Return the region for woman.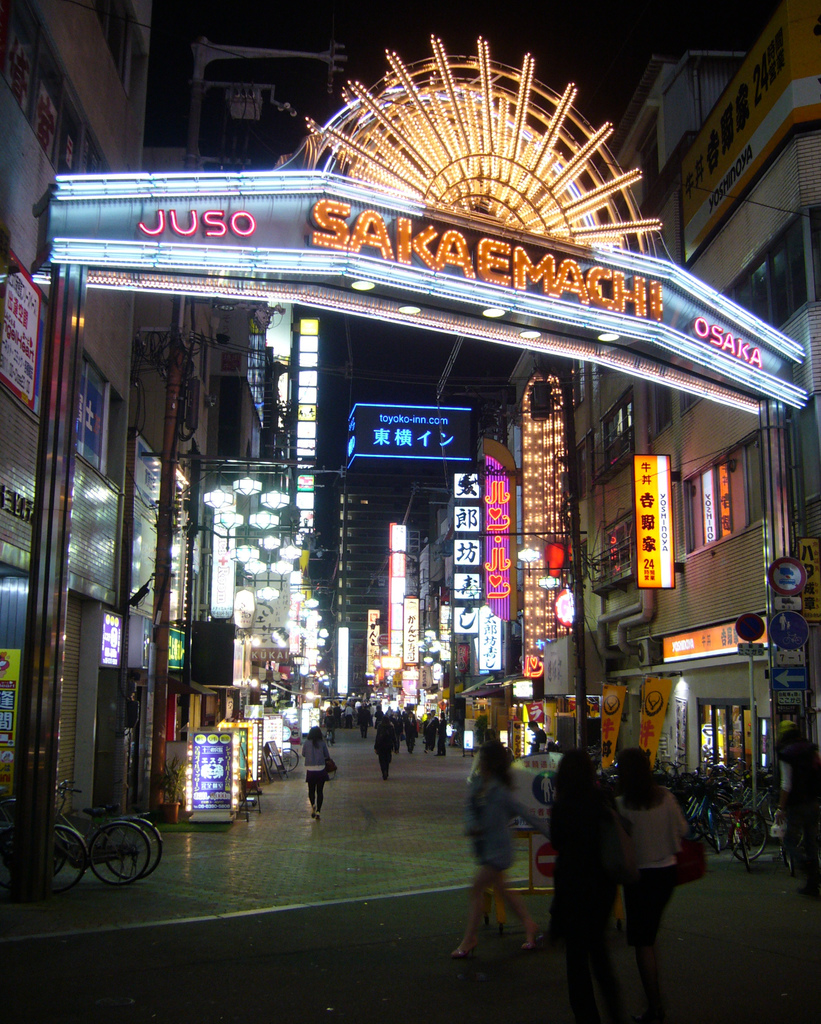
<region>300, 724, 327, 819</region>.
